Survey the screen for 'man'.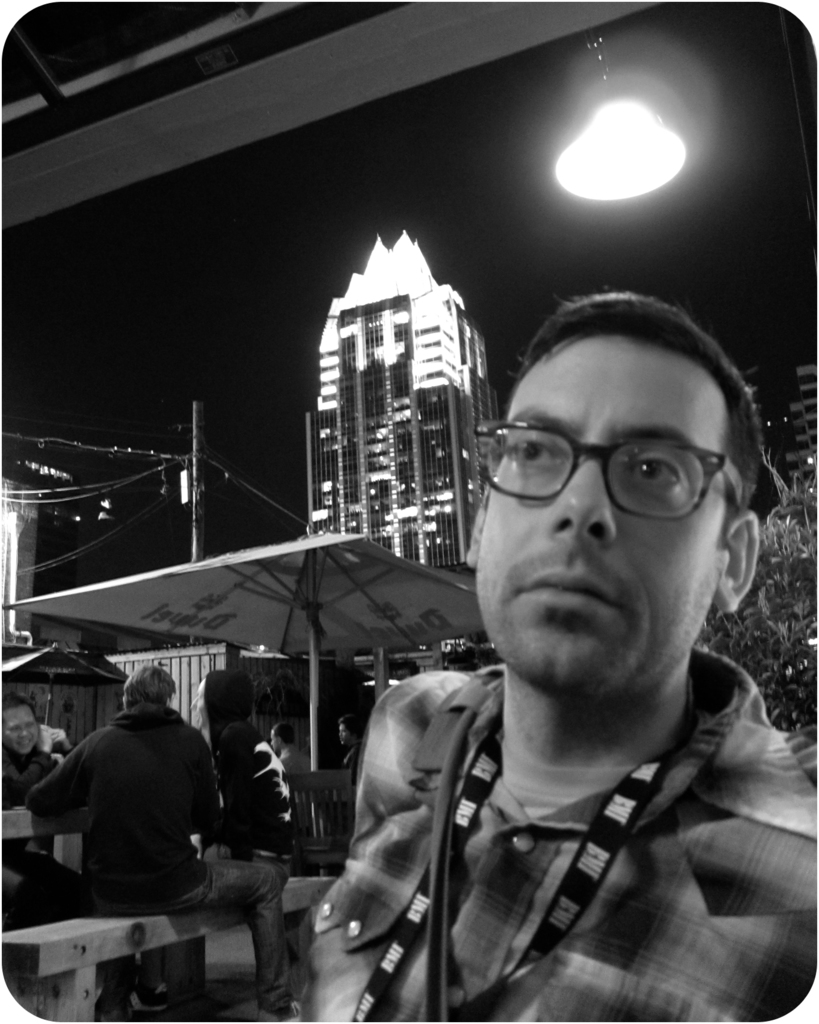
Survey found: left=26, top=662, right=309, bottom=1023.
